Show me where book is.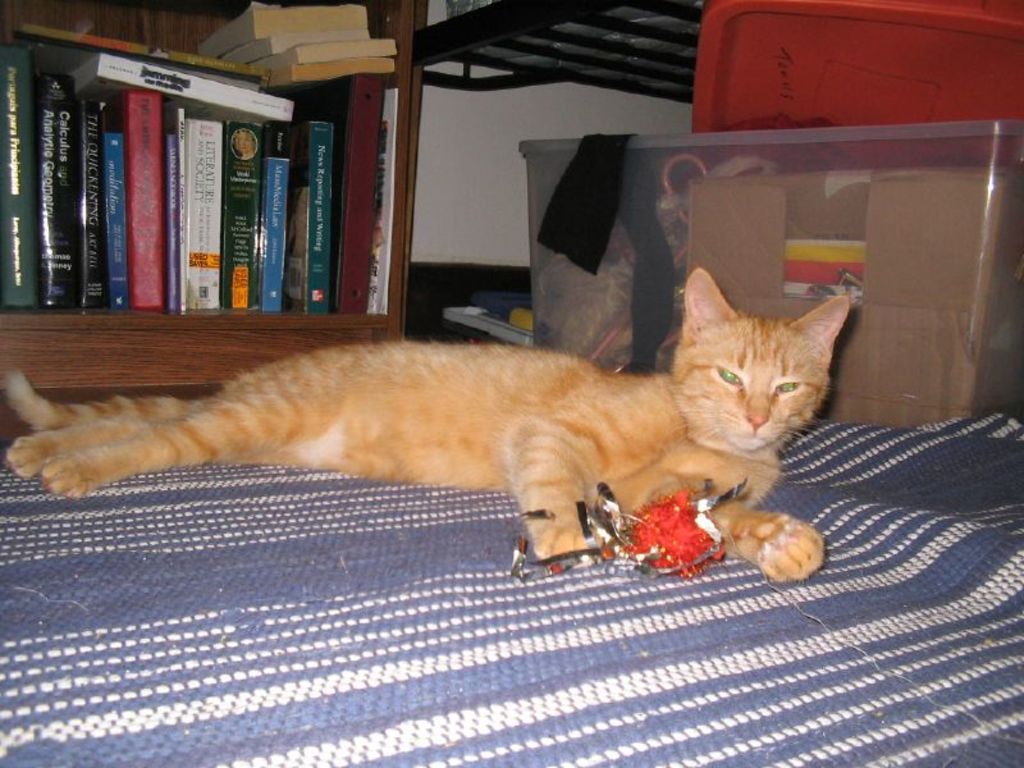
book is at x1=255, y1=124, x2=294, y2=317.
